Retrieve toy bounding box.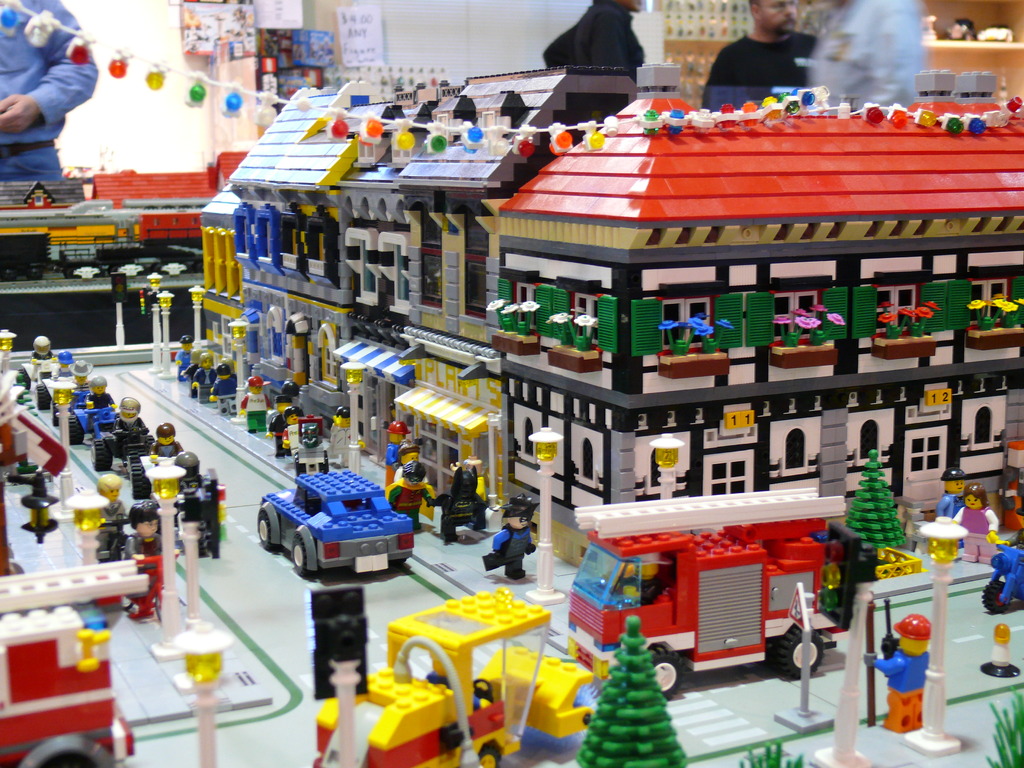
Bounding box: 312, 587, 598, 767.
